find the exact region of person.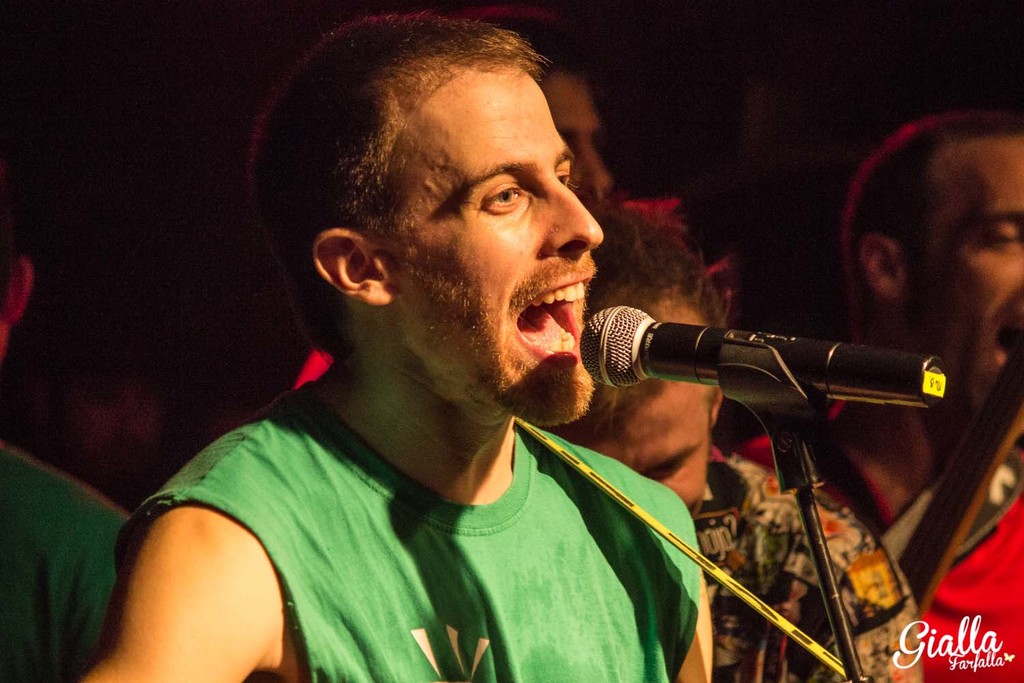
Exact region: <bbox>724, 94, 1021, 682</bbox>.
